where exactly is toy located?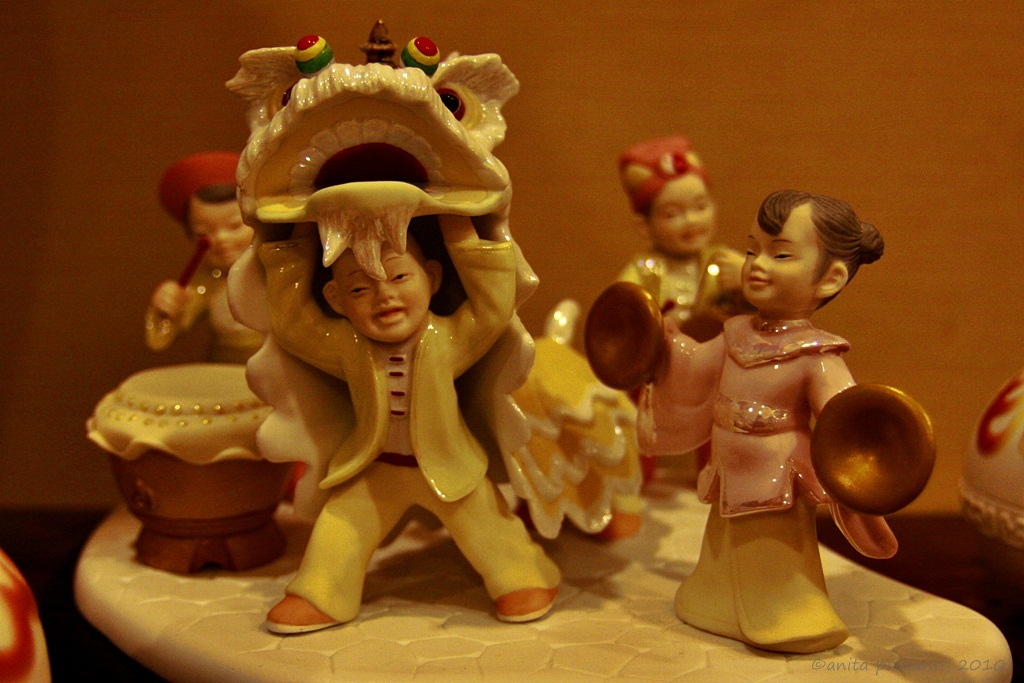
Its bounding box is crop(87, 364, 296, 573).
